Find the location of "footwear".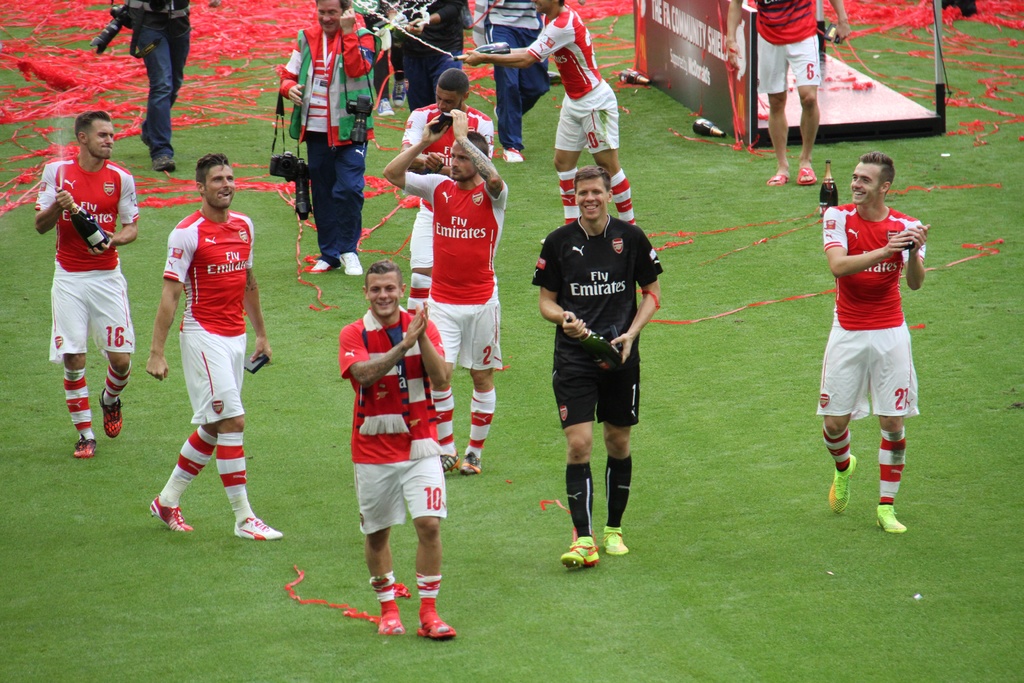
Location: box(604, 523, 630, 557).
